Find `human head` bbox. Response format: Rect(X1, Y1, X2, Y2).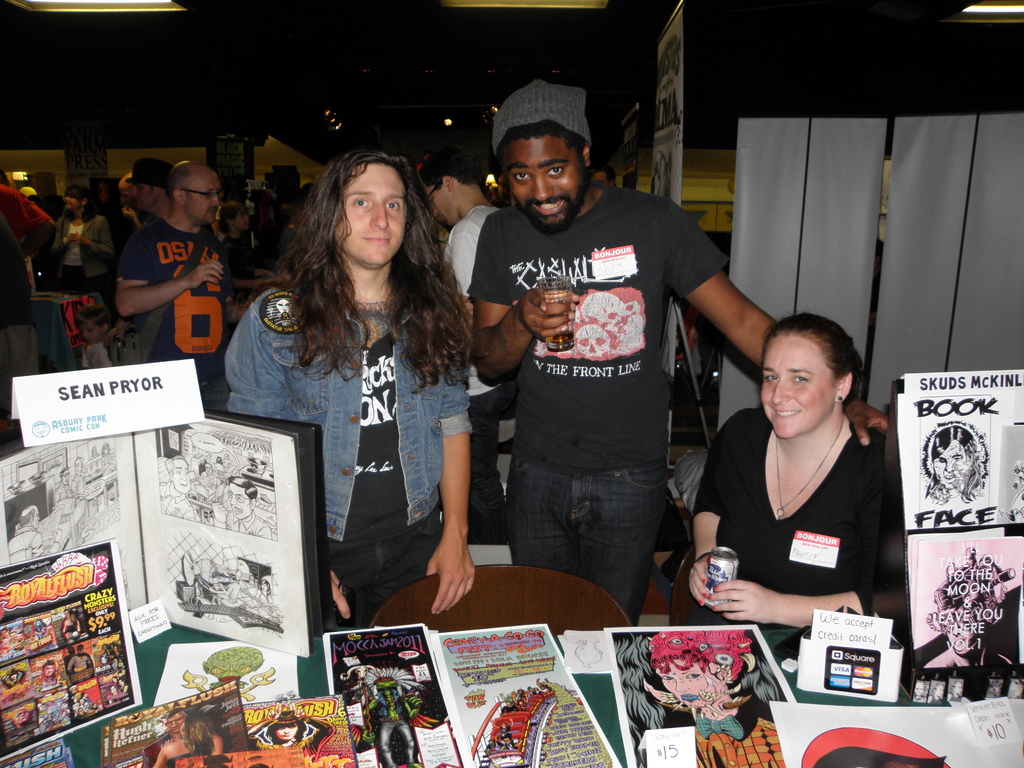
Rect(296, 141, 428, 266).
